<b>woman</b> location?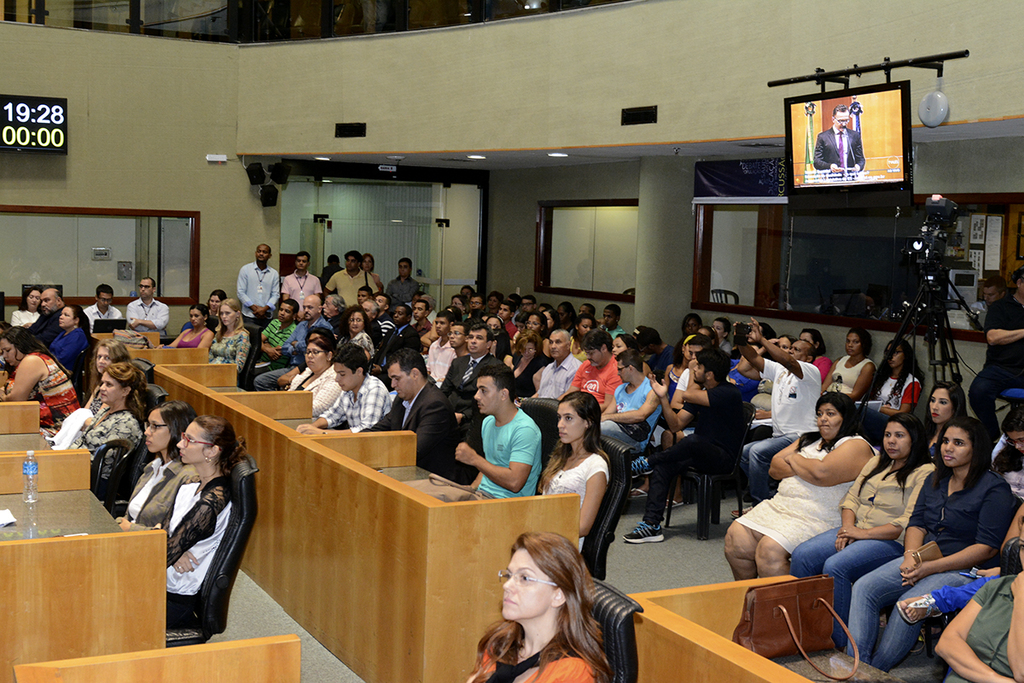
locate(11, 286, 46, 326)
